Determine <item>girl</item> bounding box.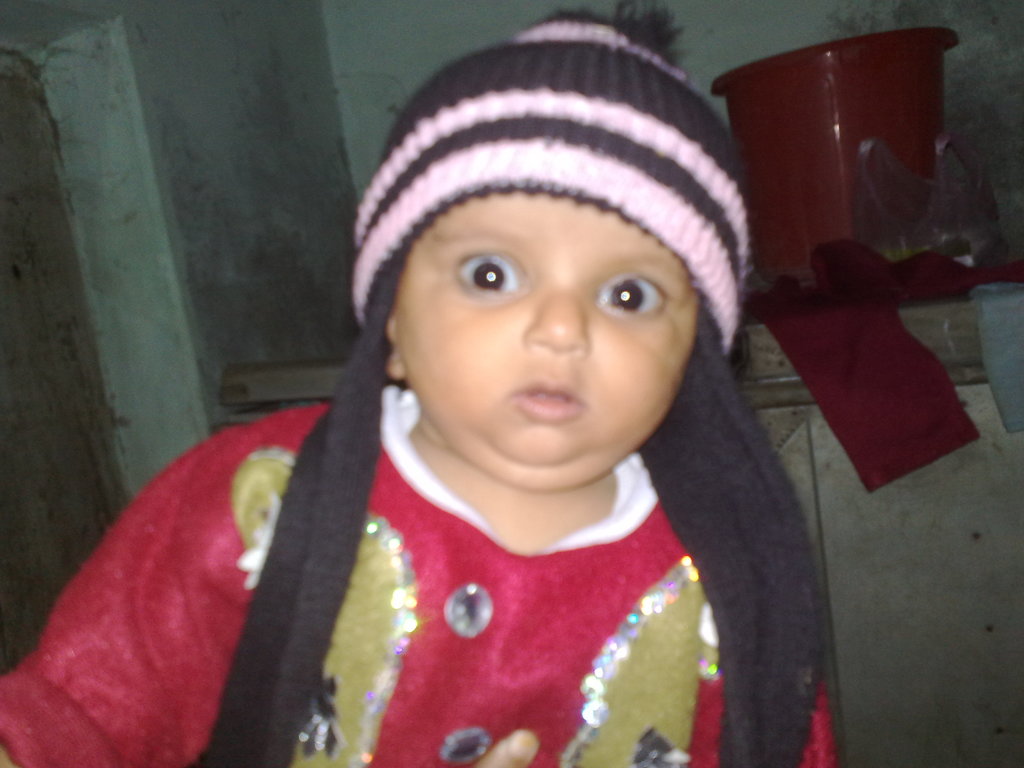
Determined: 2:0:845:767.
